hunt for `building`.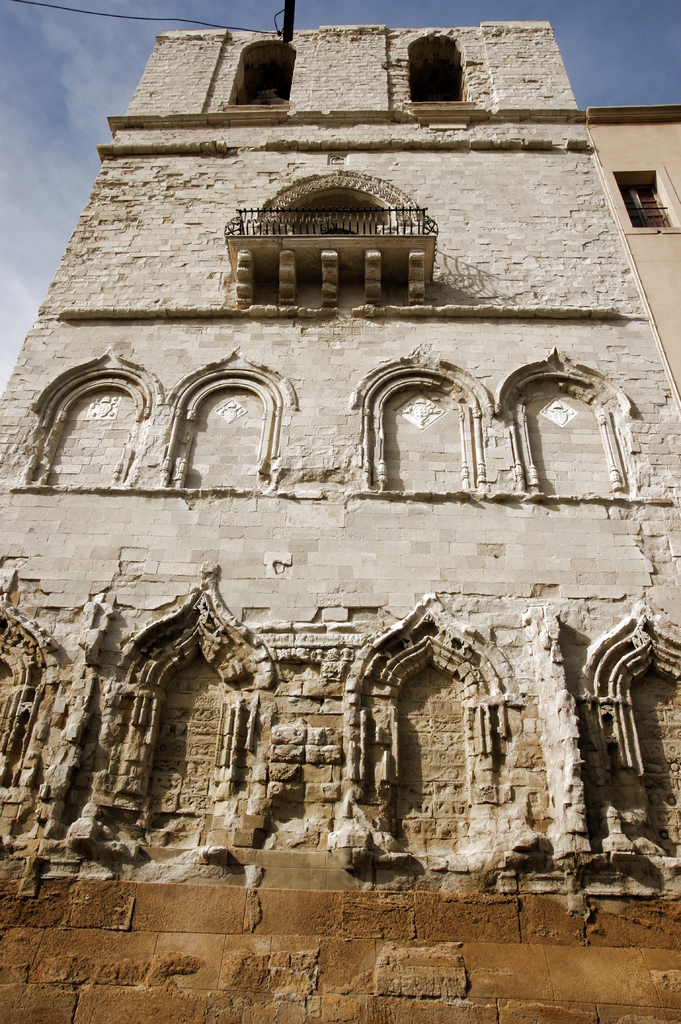
Hunted down at bbox=(3, 13, 673, 910).
